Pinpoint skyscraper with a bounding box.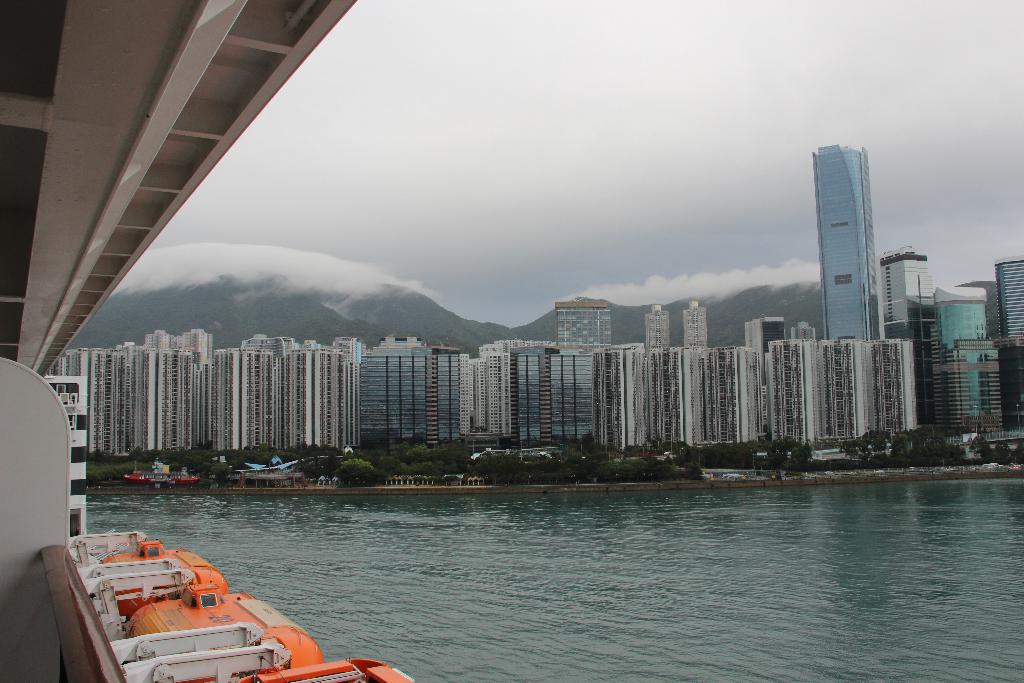
box=[644, 304, 676, 355].
